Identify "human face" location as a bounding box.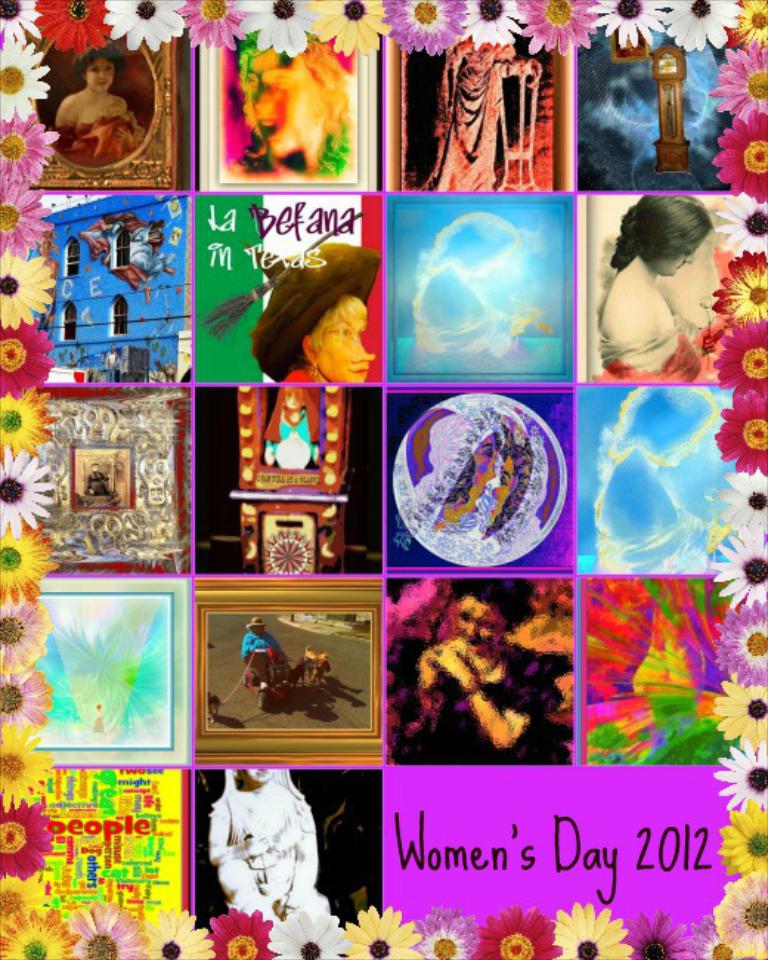
Rect(320, 301, 374, 383).
